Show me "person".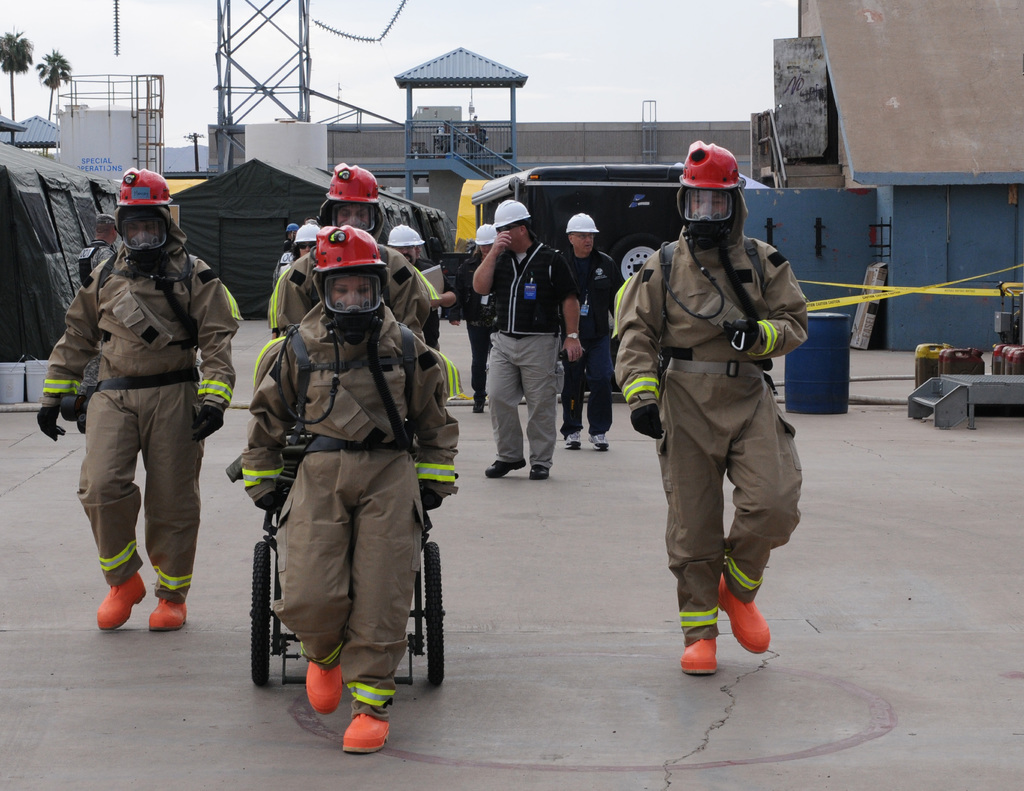
"person" is here: 613,137,809,676.
